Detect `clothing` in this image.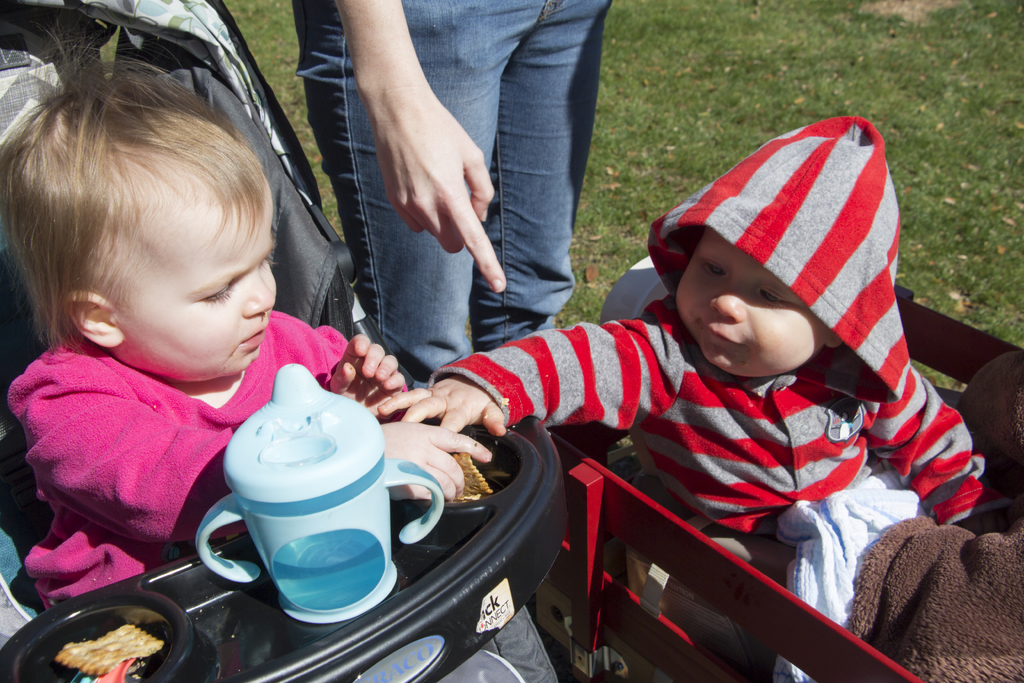
Detection: <bbox>295, 0, 602, 384</bbox>.
